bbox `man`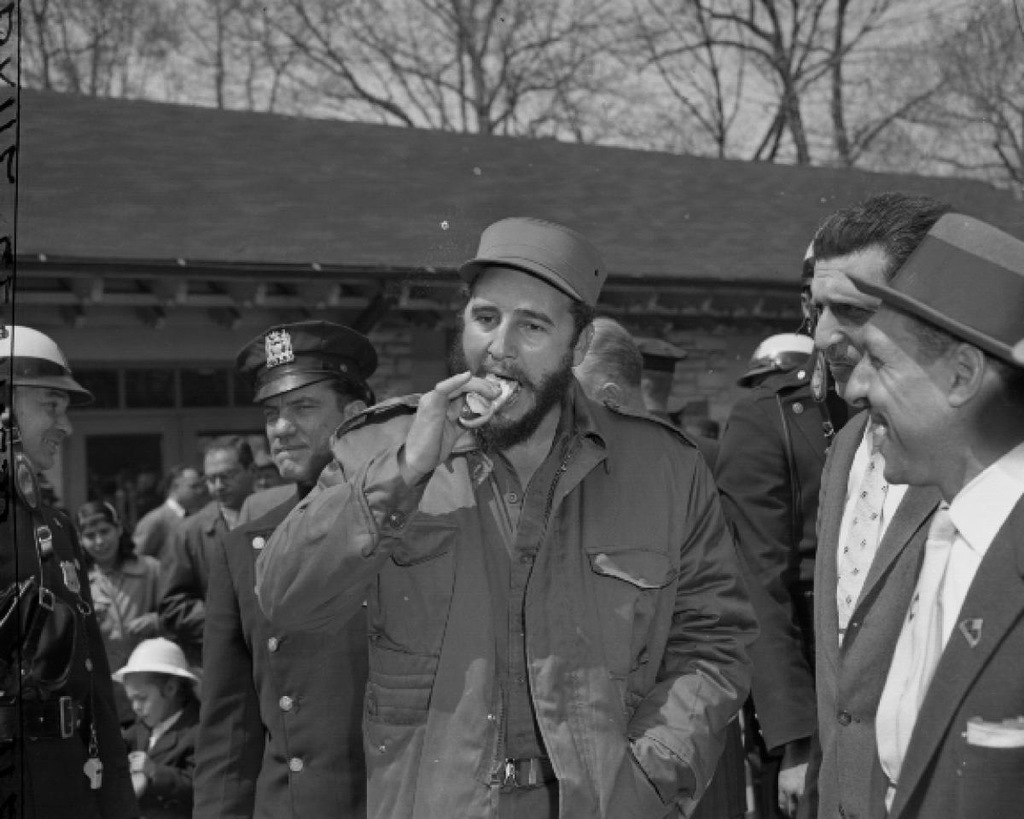
BBox(156, 435, 259, 668)
